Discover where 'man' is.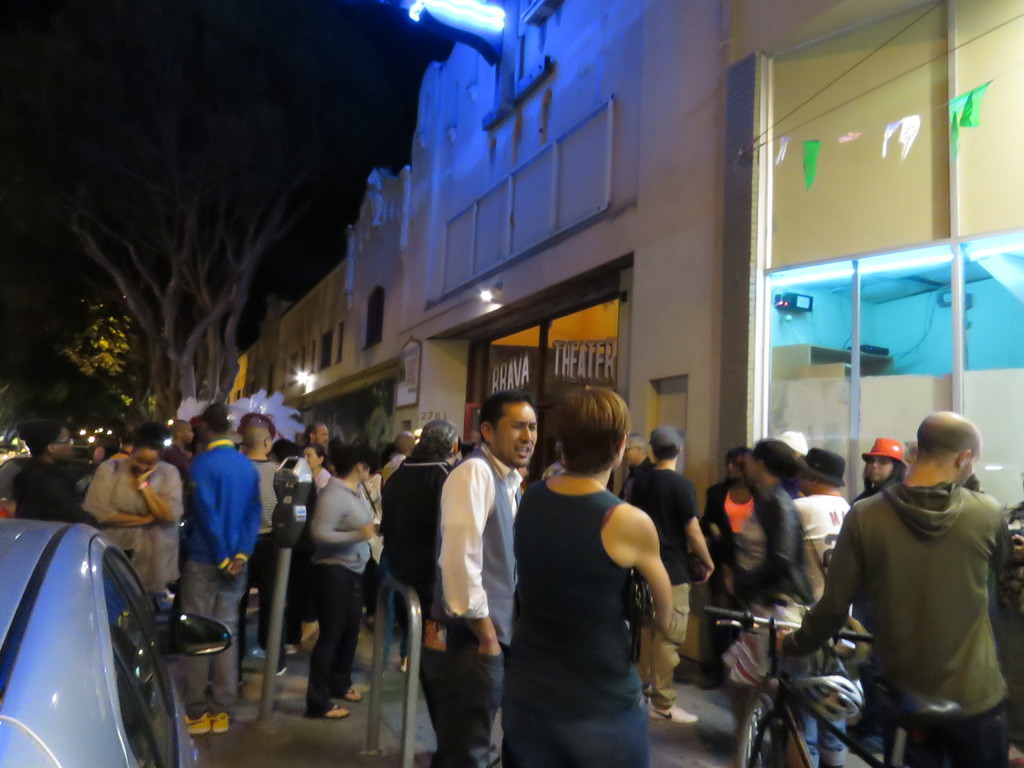
Discovered at rect(720, 432, 819, 628).
